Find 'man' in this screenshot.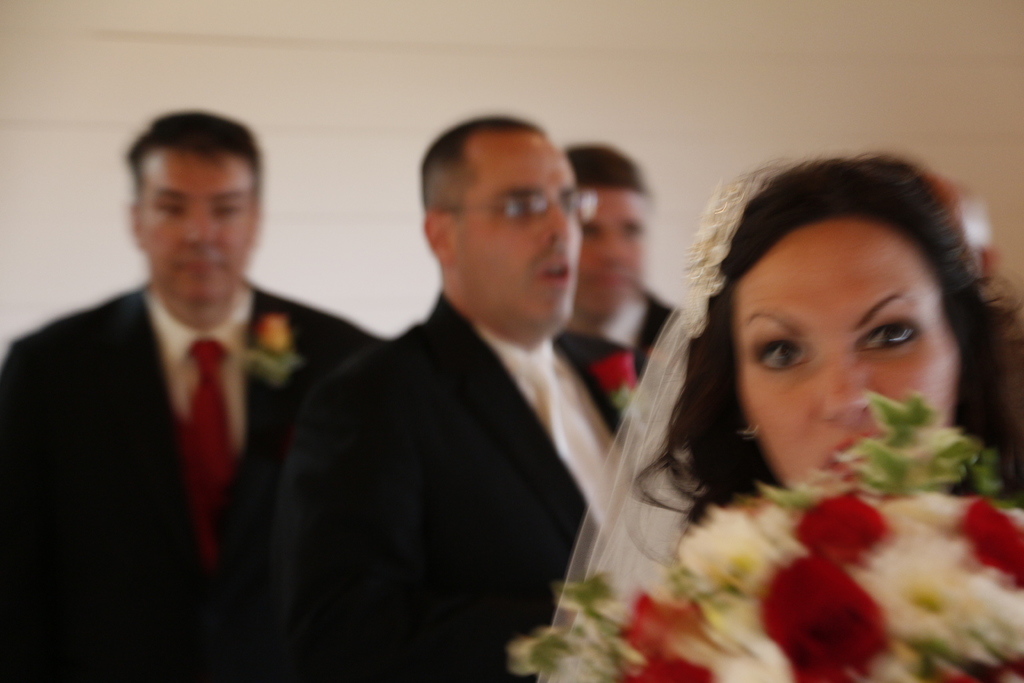
The bounding box for 'man' is 575, 149, 677, 356.
